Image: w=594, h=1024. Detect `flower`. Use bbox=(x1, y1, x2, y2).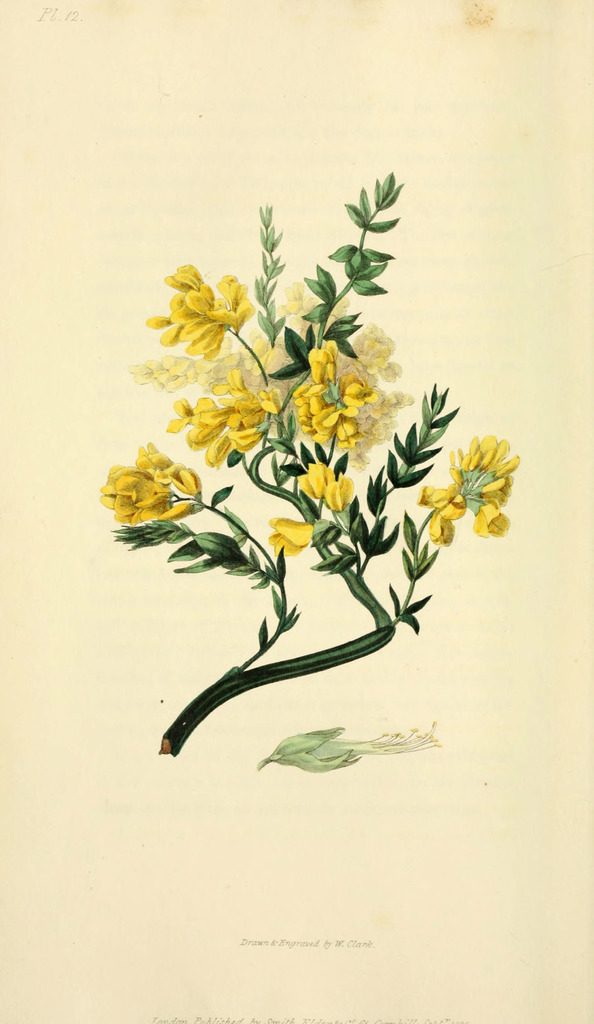
bbox=(101, 440, 204, 529).
